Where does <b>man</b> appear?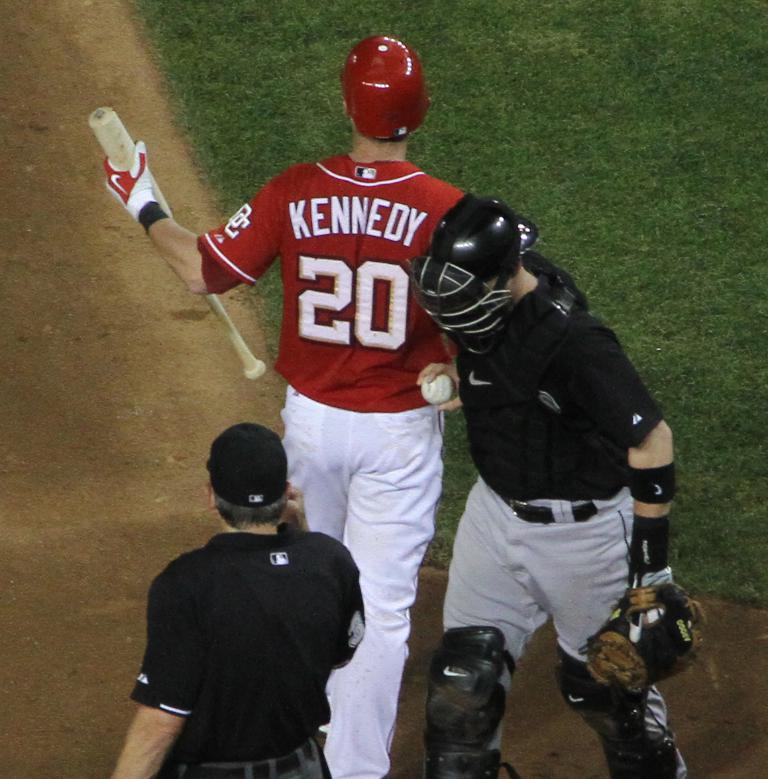
Appears at region(104, 32, 536, 778).
